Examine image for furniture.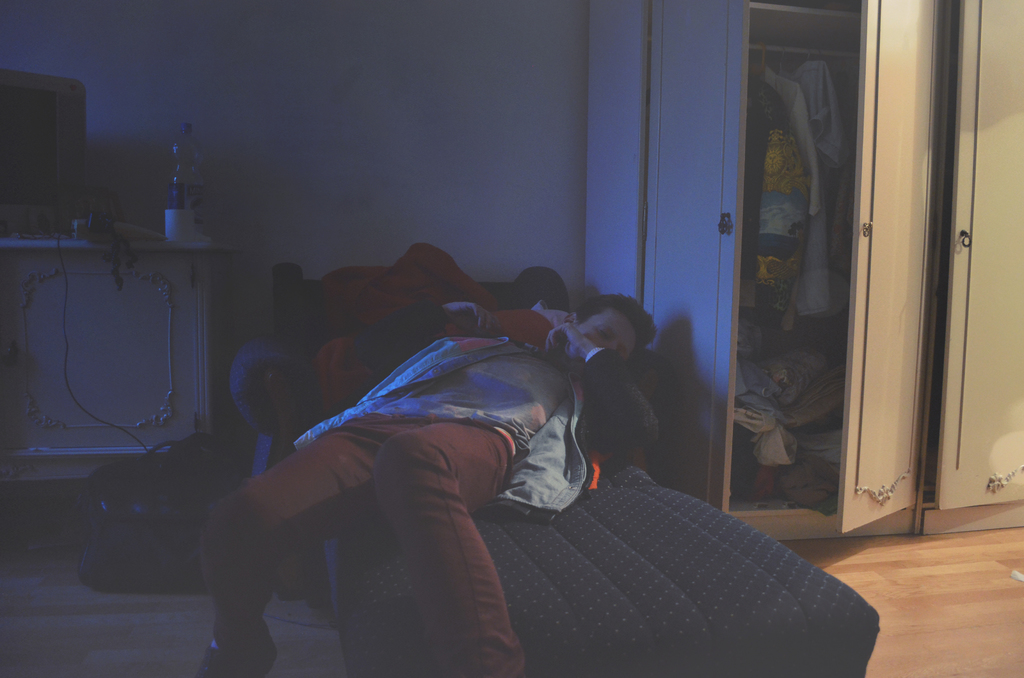
Examination result: left=591, top=0, right=1023, bottom=537.
